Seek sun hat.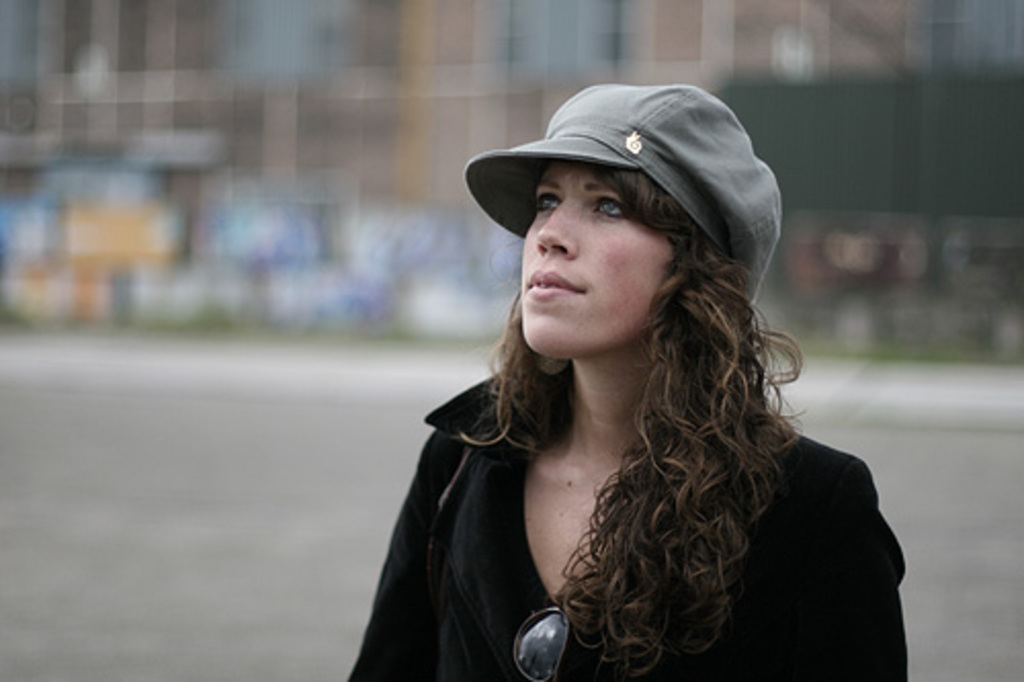
l=455, t=78, r=786, b=305.
